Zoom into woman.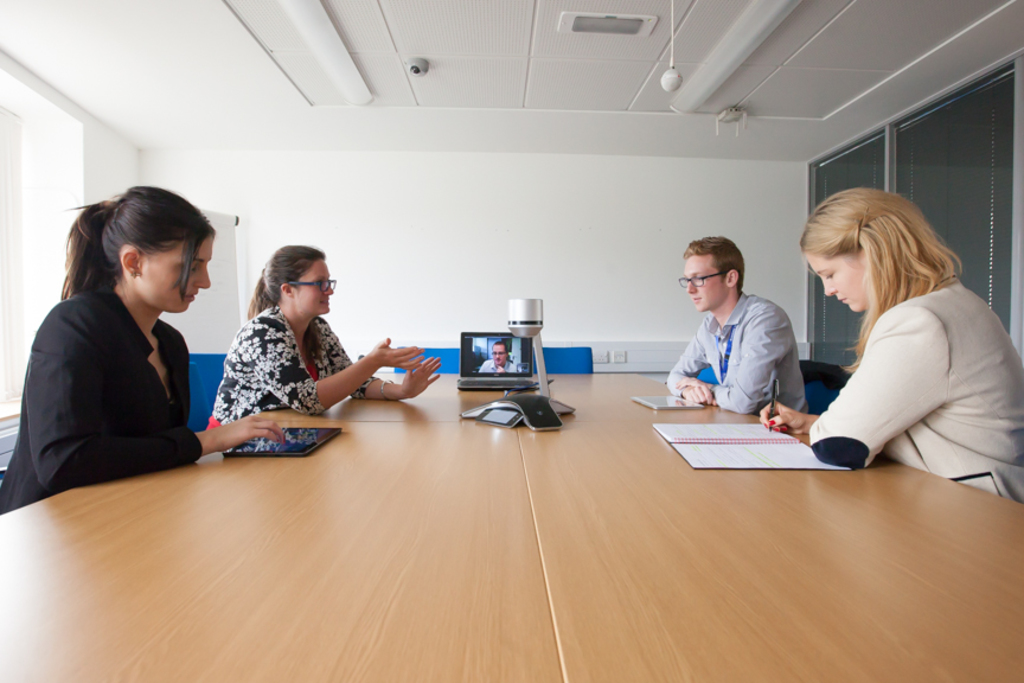
Zoom target: (left=206, top=243, right=443, bottom=427).
